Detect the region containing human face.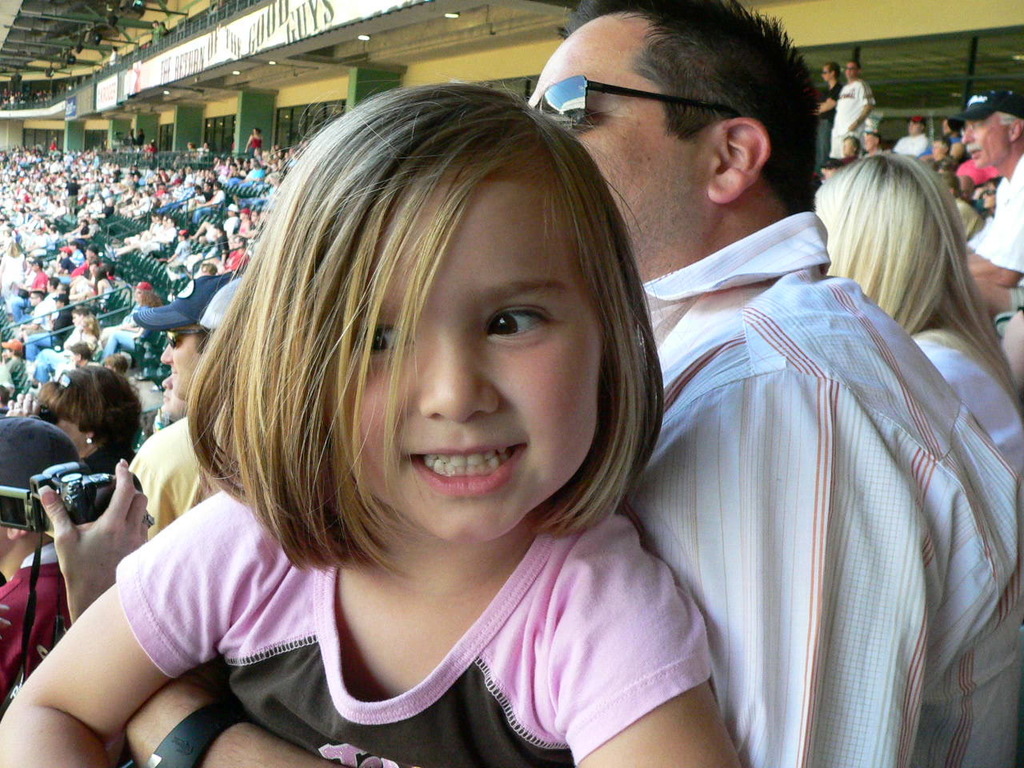
[x1=159, y1=329, x2=210, y2=401].
